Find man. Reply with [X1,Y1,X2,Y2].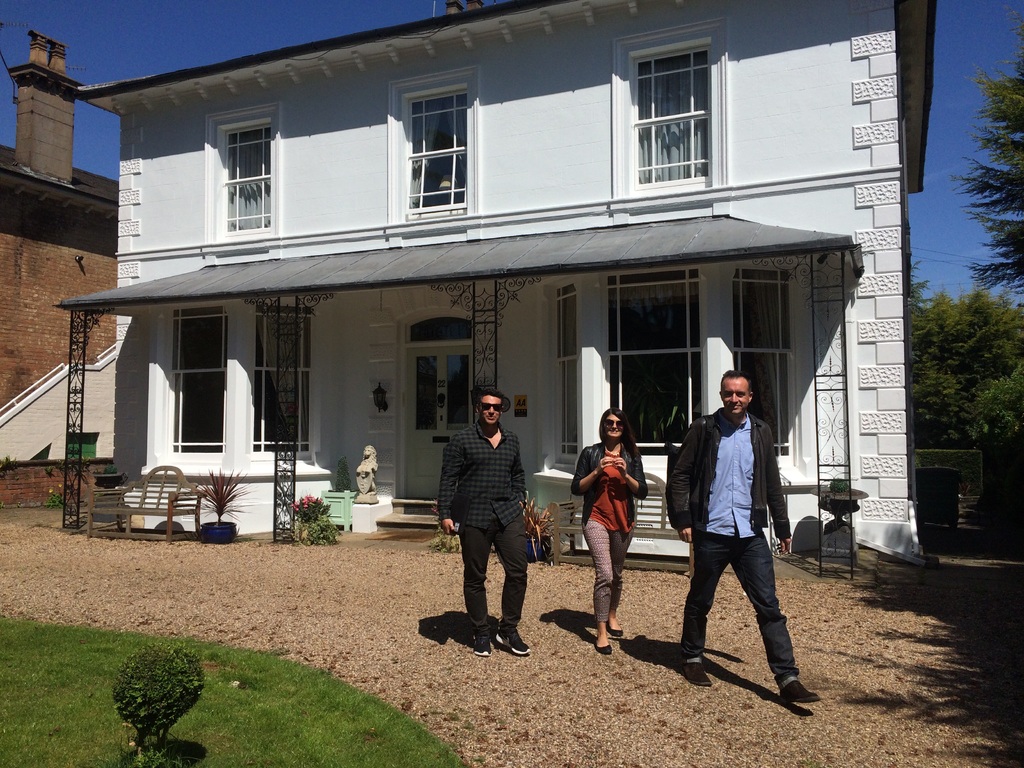
[664,372,804,712].
